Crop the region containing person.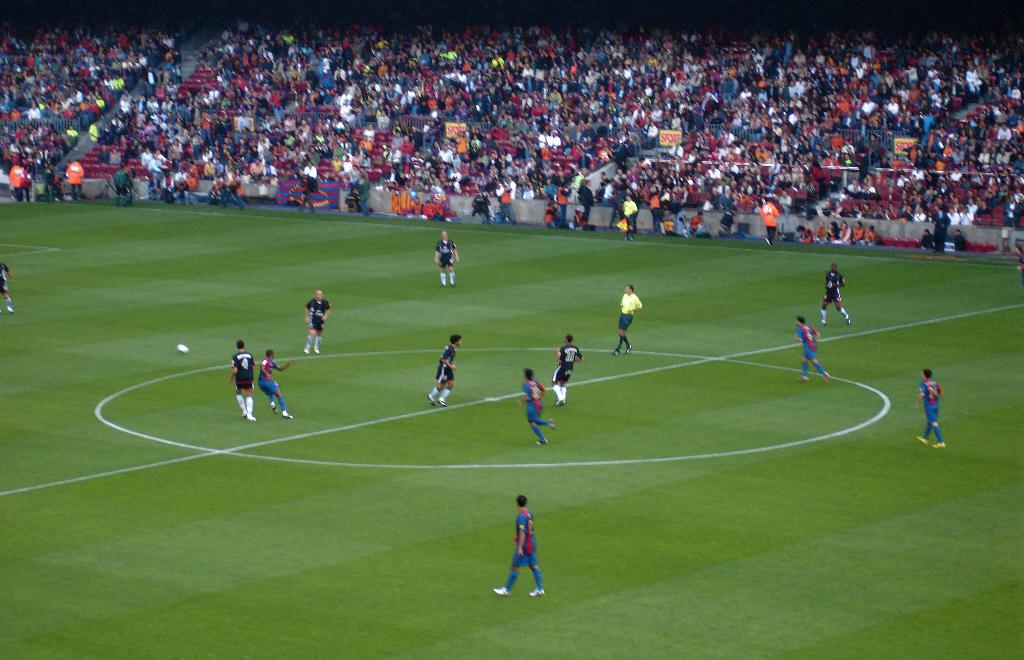
Crop region: locate(650, 189, 679, 242).
